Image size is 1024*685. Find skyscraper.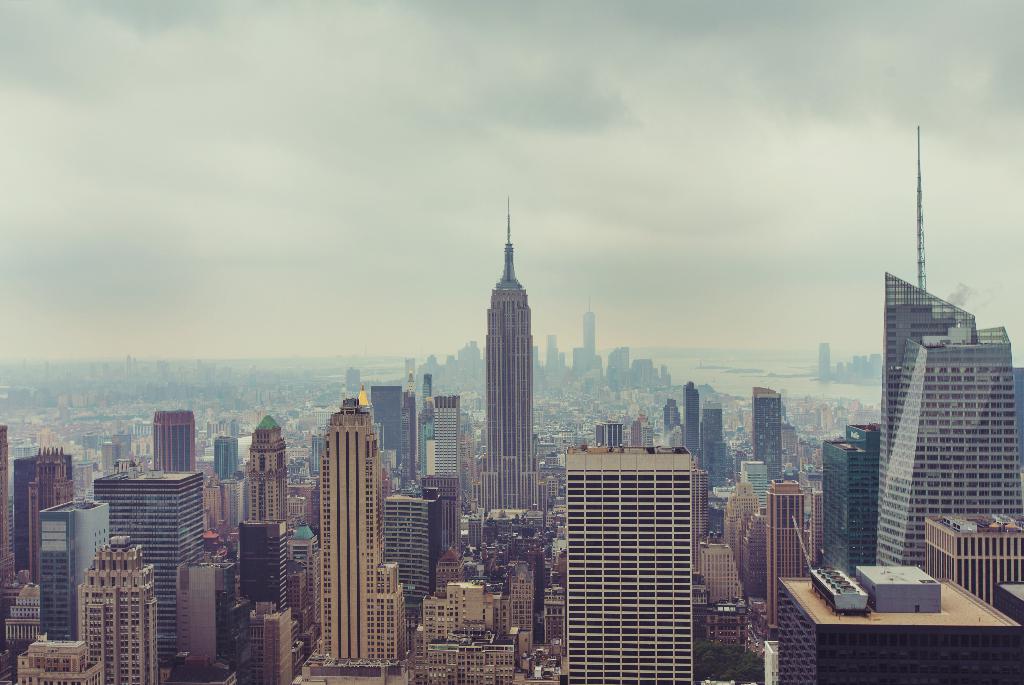
box=[476, 194, 536, 506].
